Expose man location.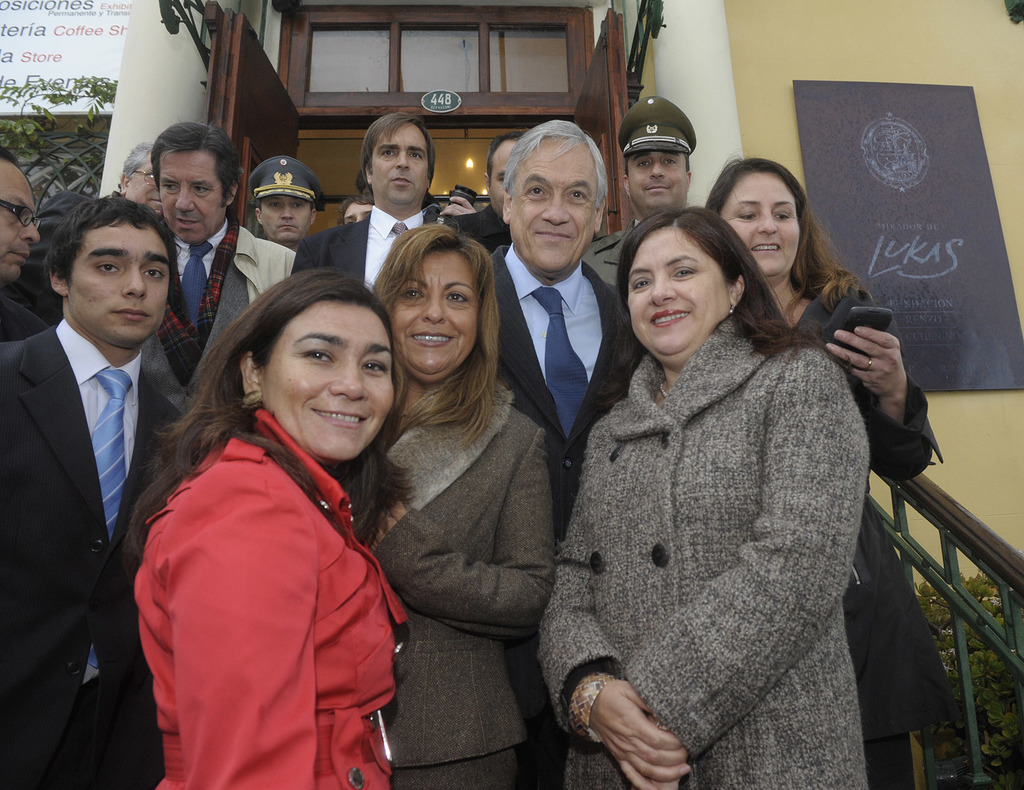
Exposed at [left=243, top=154, right=324, bottom=248].
